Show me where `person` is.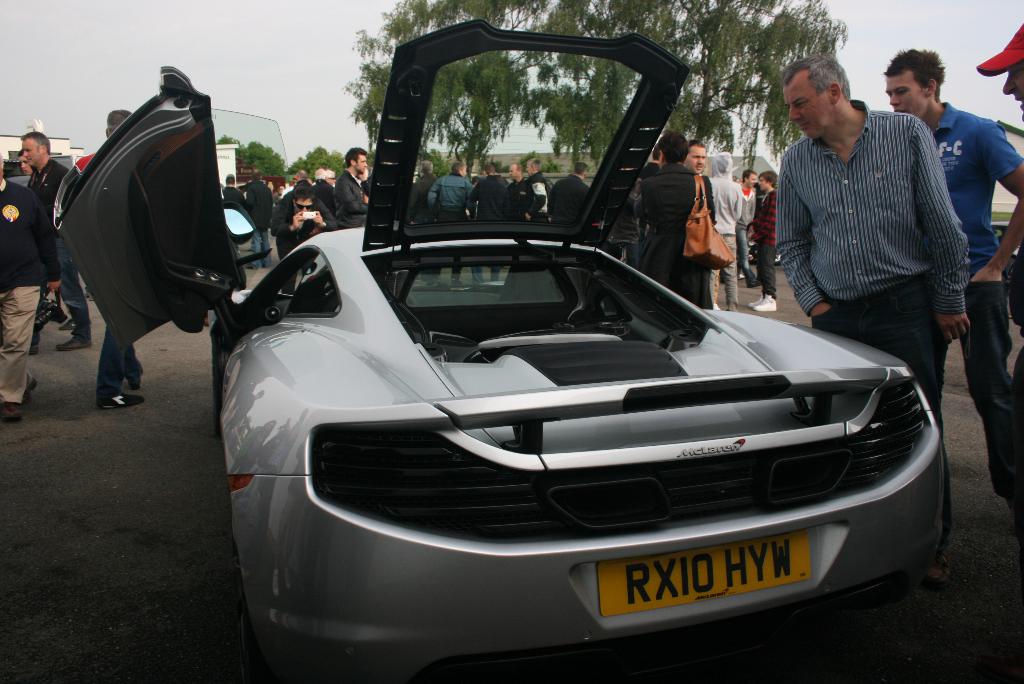
`person` is at (735,174,760,277).
